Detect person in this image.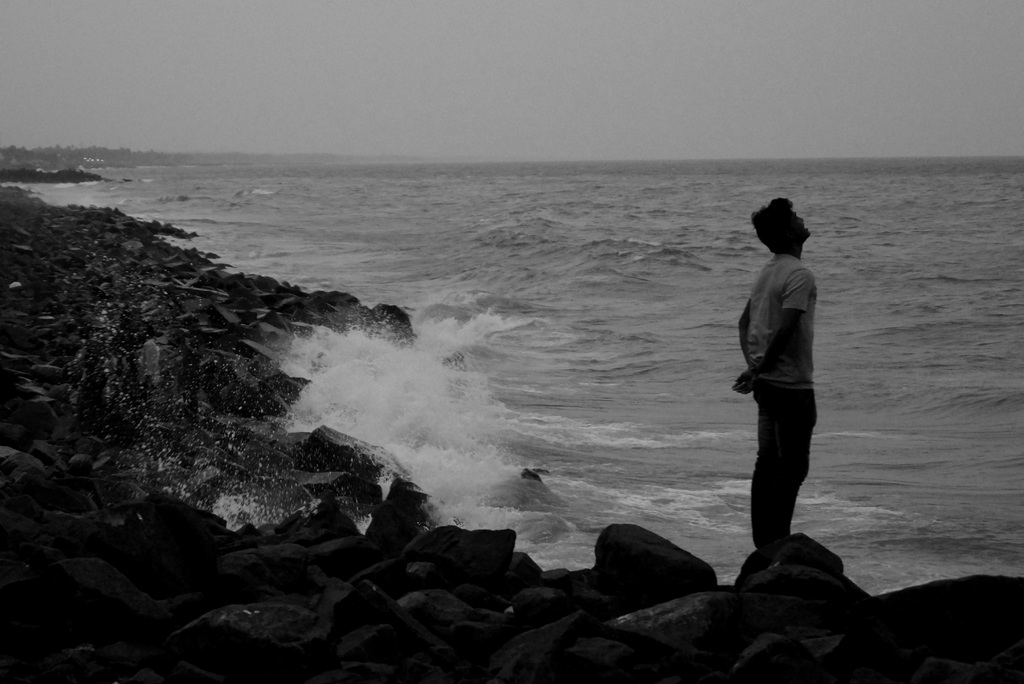
Detection: bbox=[729, 195, 815, 550].
